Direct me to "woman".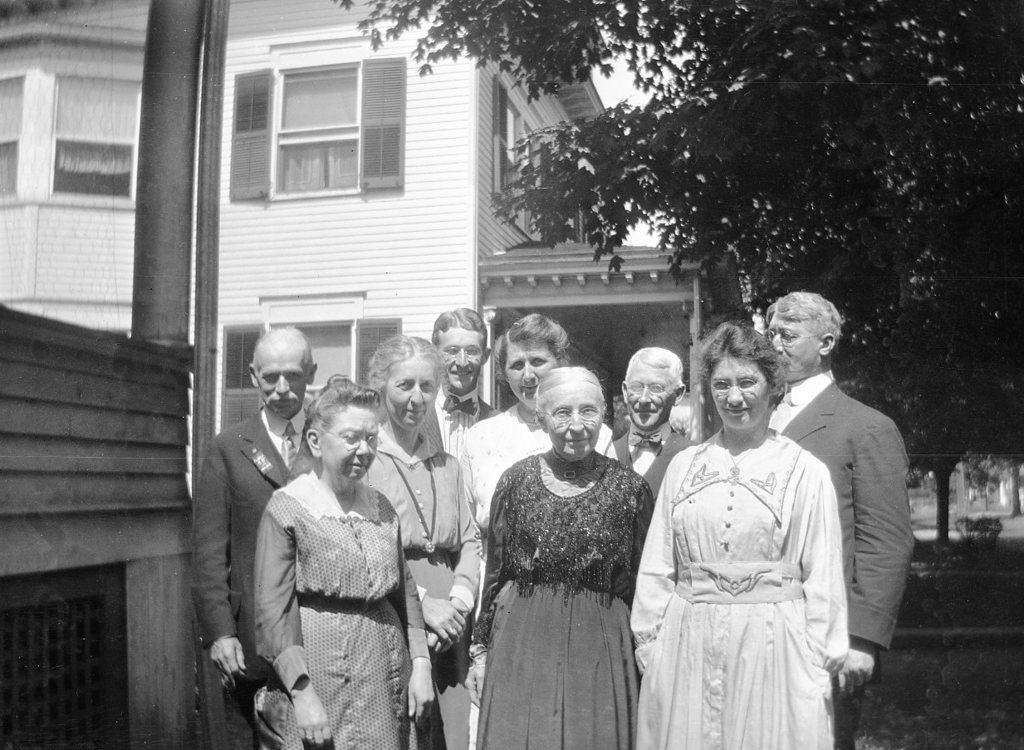
Direction: {"left": 360, "top": 334, "right": 483, "bottom": 749}.
